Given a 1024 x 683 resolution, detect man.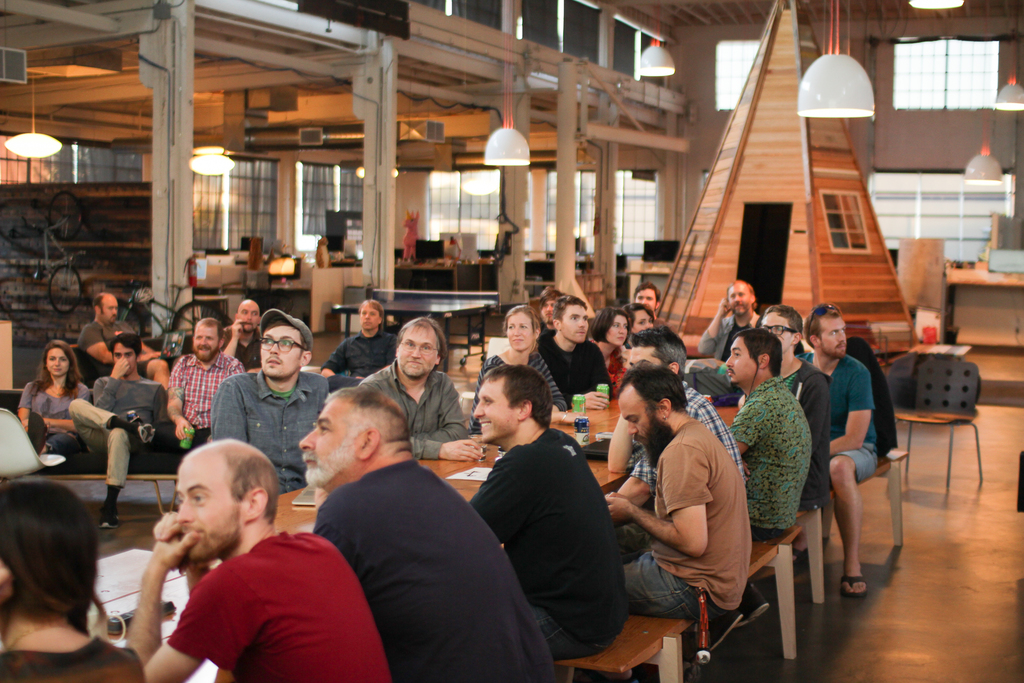
x1=73, y1=291, x2=173, y2=388.
